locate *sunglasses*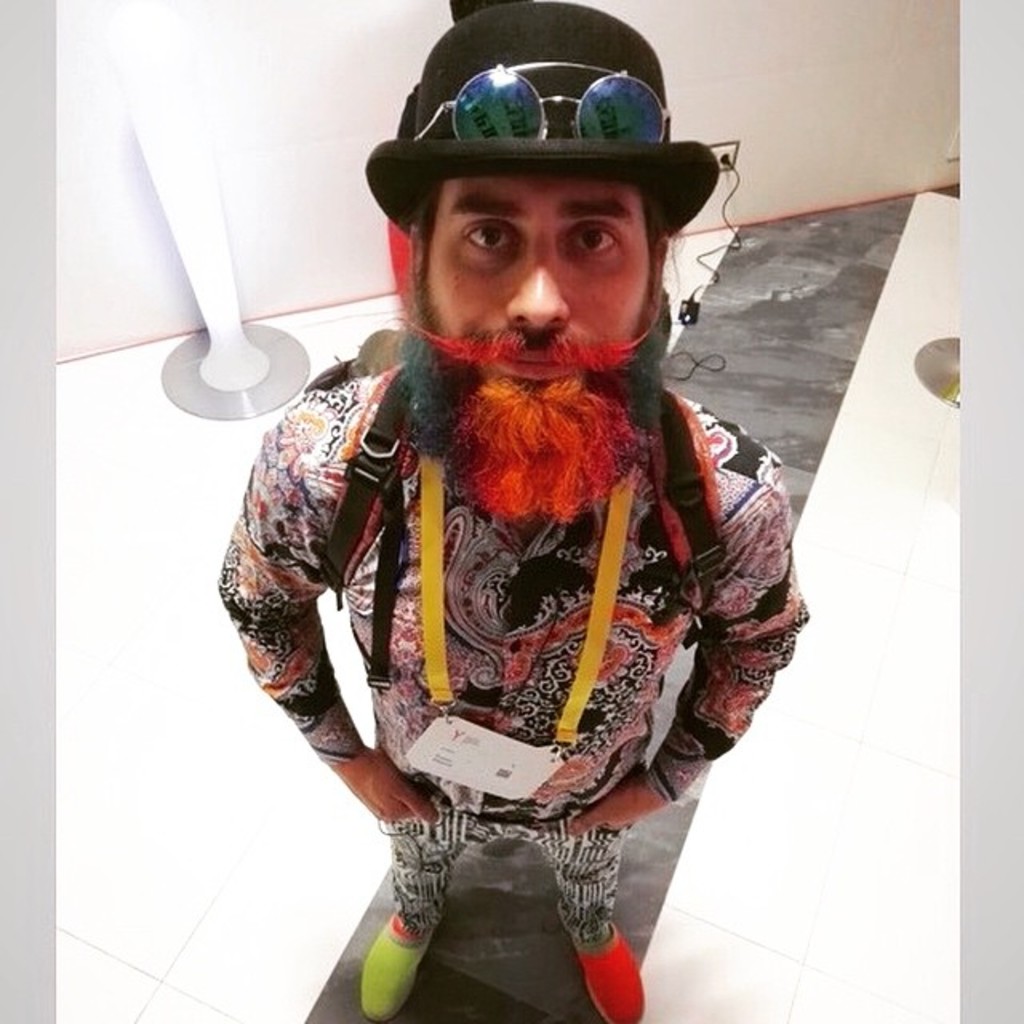
l=416, t=64, r=667, b=147
